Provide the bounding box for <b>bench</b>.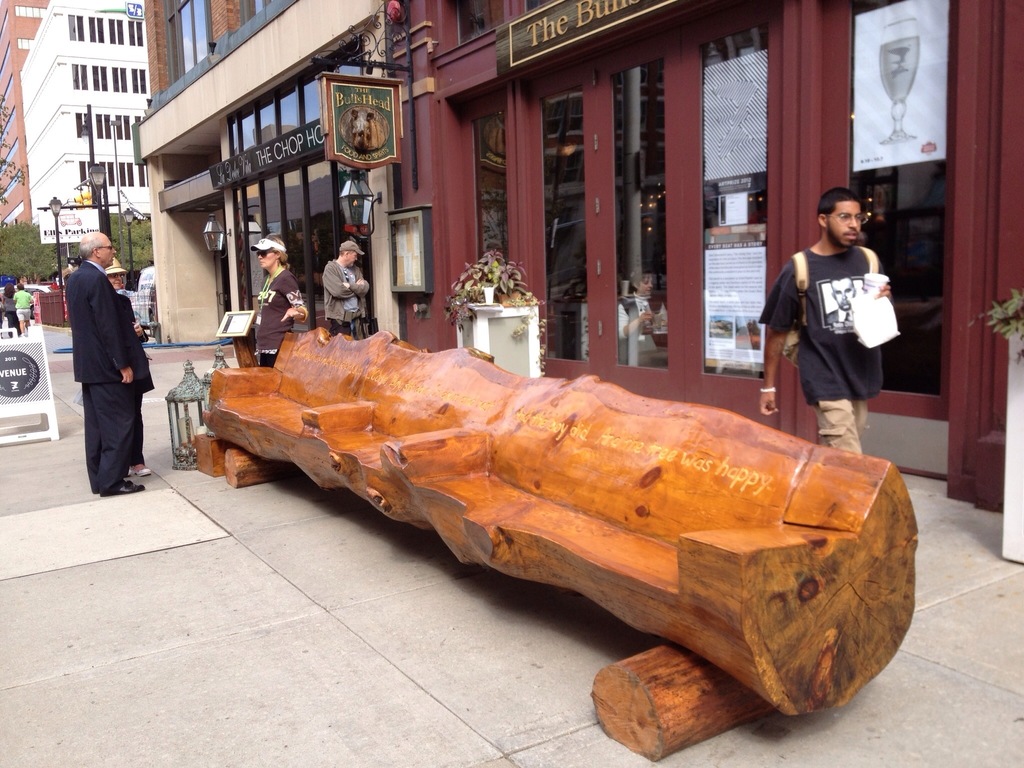
150:301:943:764.
